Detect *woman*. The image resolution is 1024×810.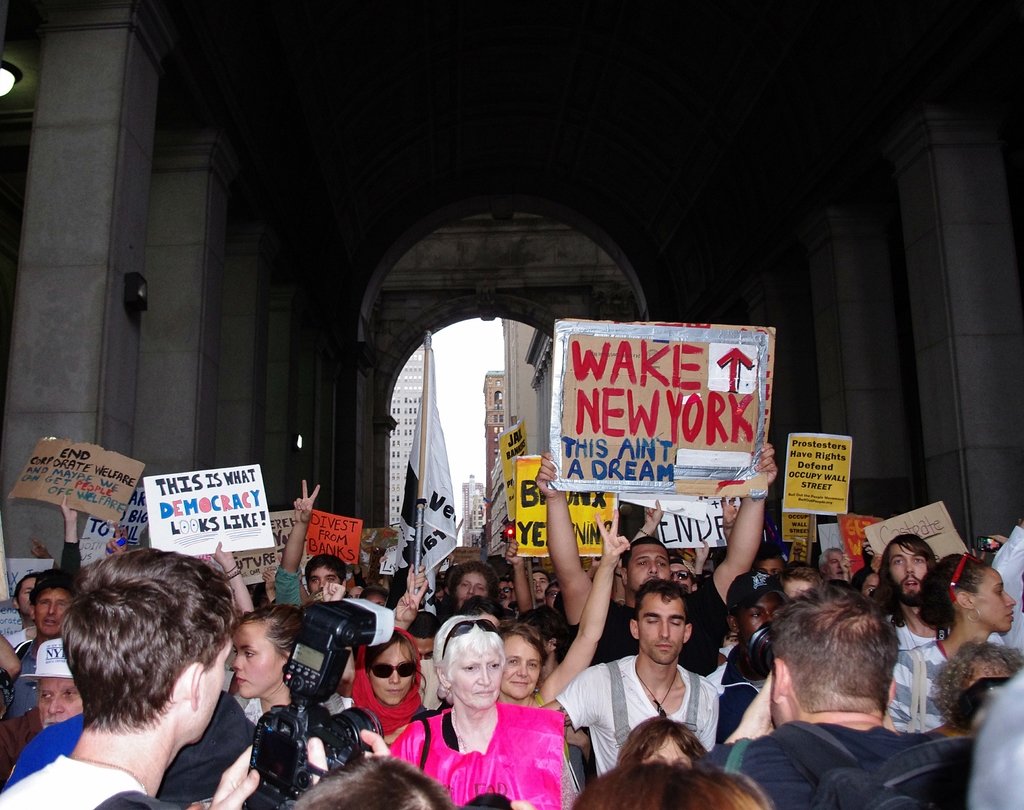
[492,508,638,712].
